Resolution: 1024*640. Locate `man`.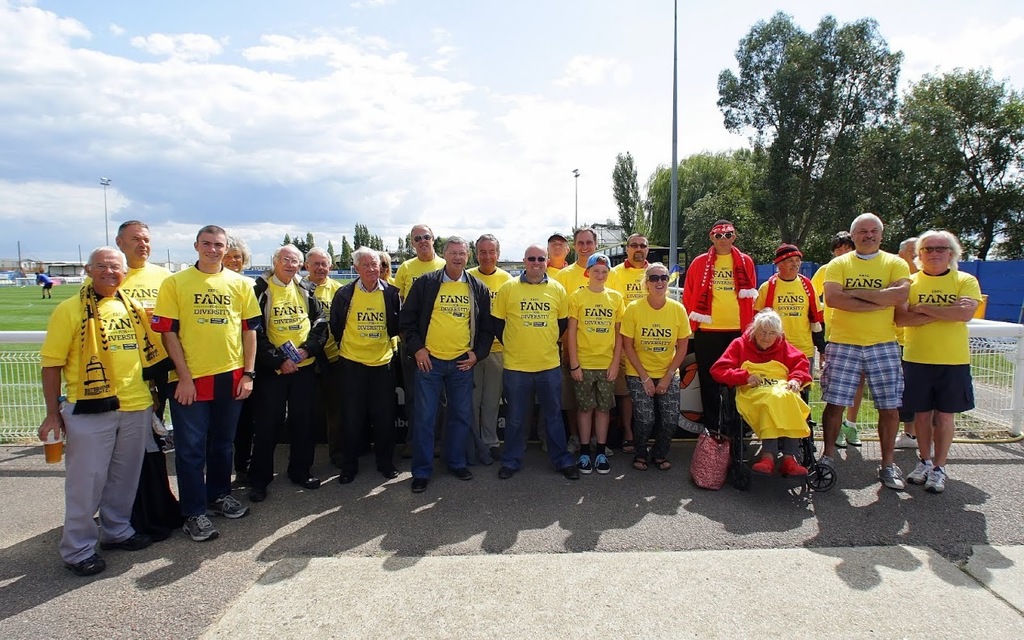
box(242, 238, 328, 492).
